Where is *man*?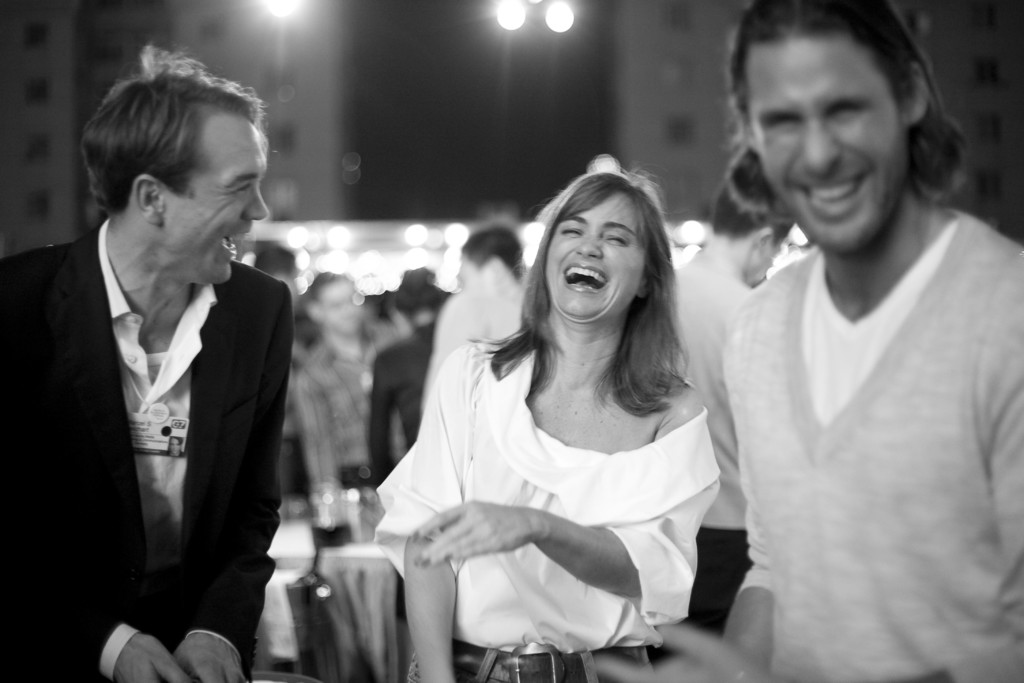
x1=726, y1=0, x2=1023, y2=682.
